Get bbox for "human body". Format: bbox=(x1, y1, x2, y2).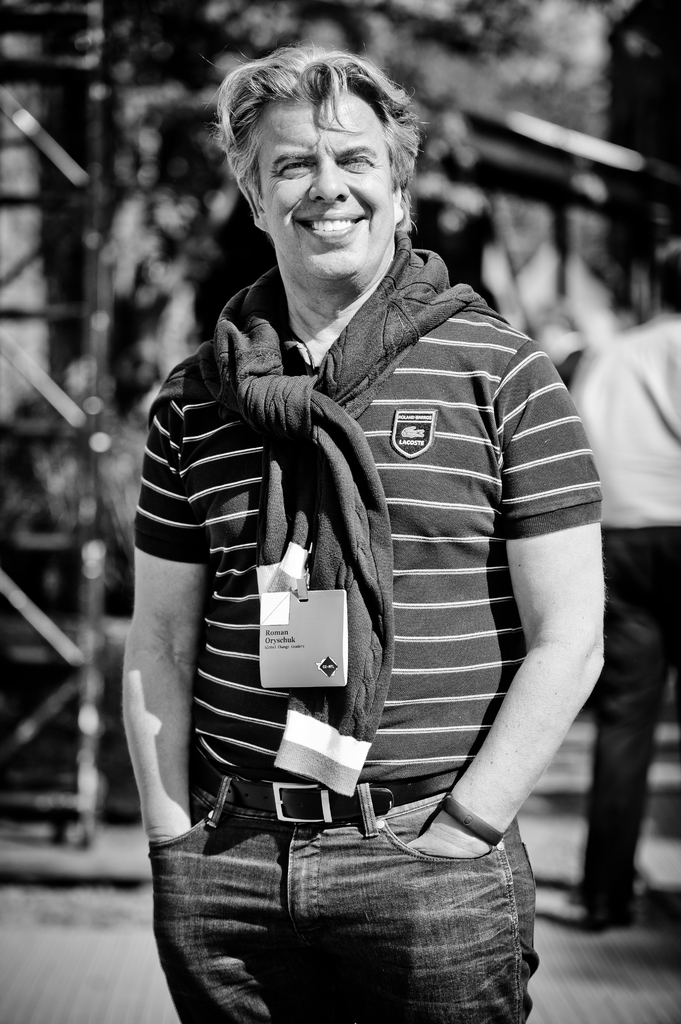
bbox=(130, 0, 614, 1023).
